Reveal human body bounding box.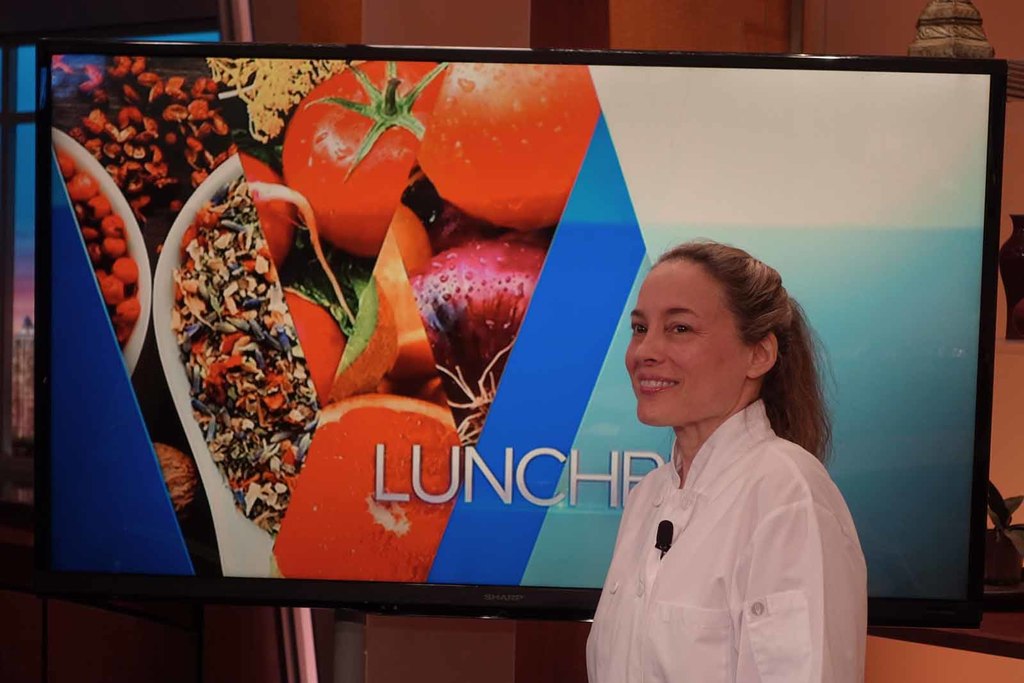
Revealed: select_region(570, 252, 876, 682).
